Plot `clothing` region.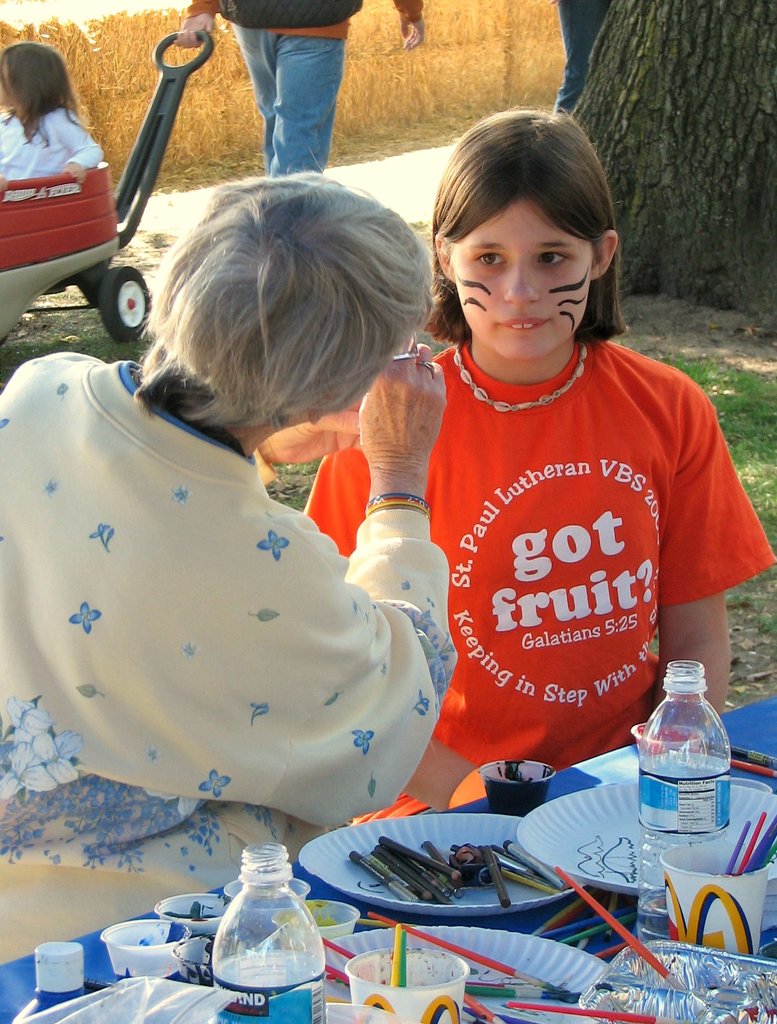
Plotted at bbox(550, 0, 617, 120).
